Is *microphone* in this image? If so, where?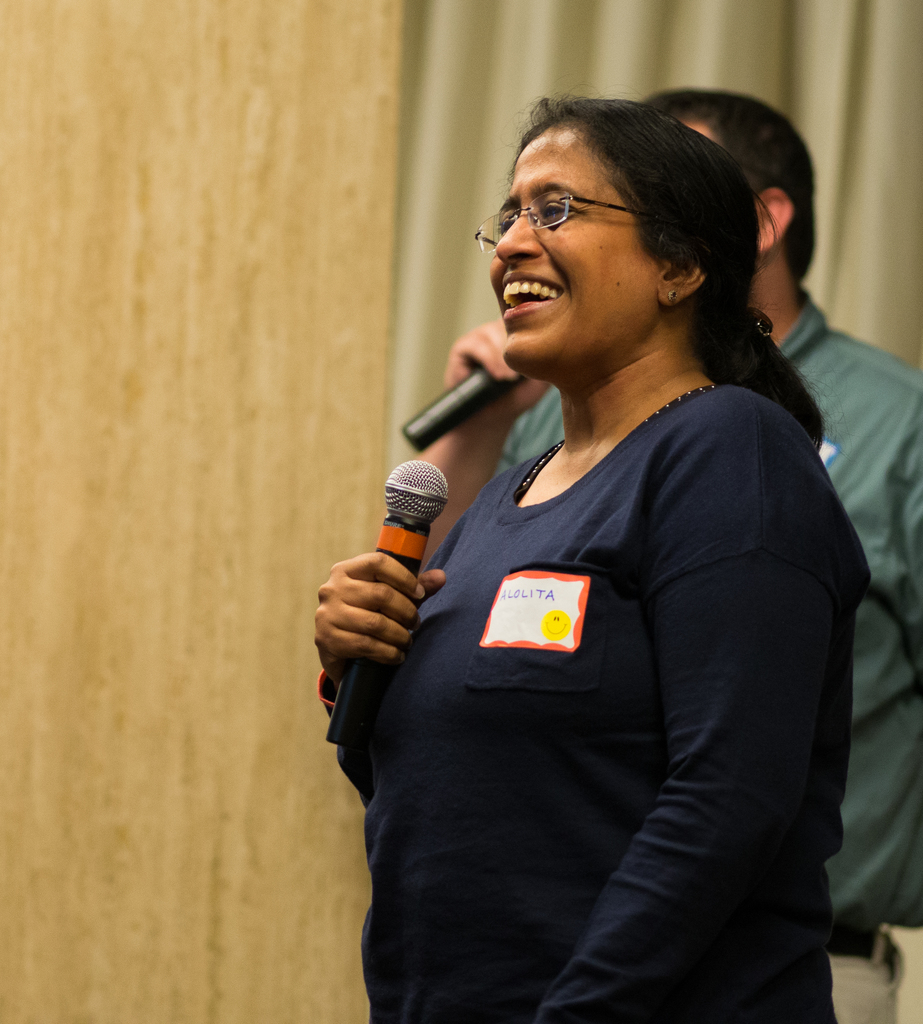
Yes, at x1=402 y1=358 x2=523 y2=452.
